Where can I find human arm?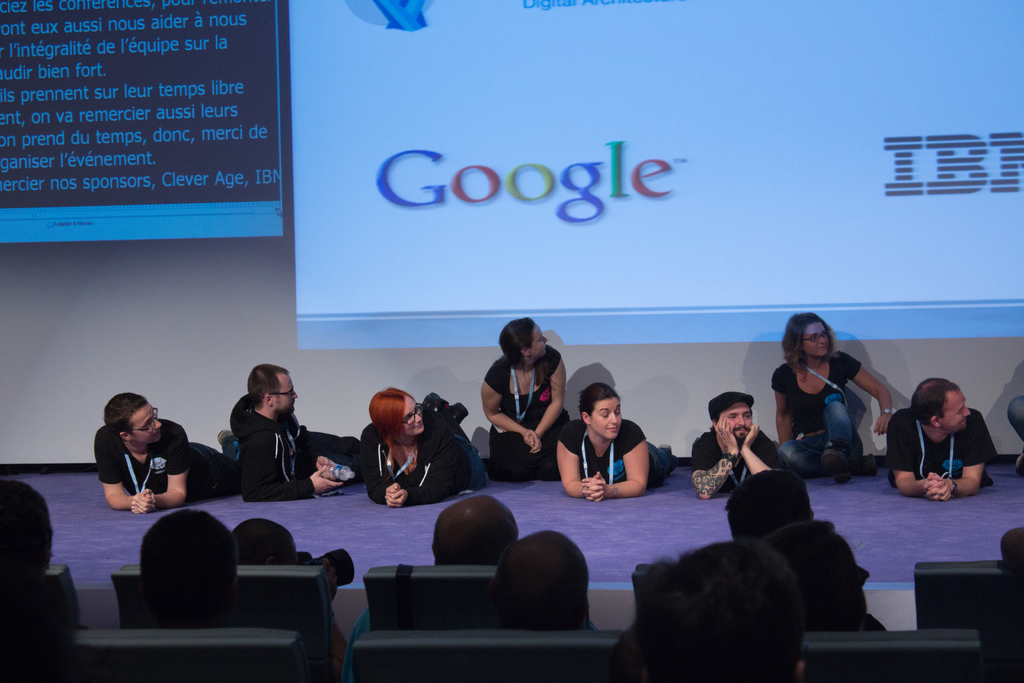
You can find it at locate(131, 425, 194, 512).
